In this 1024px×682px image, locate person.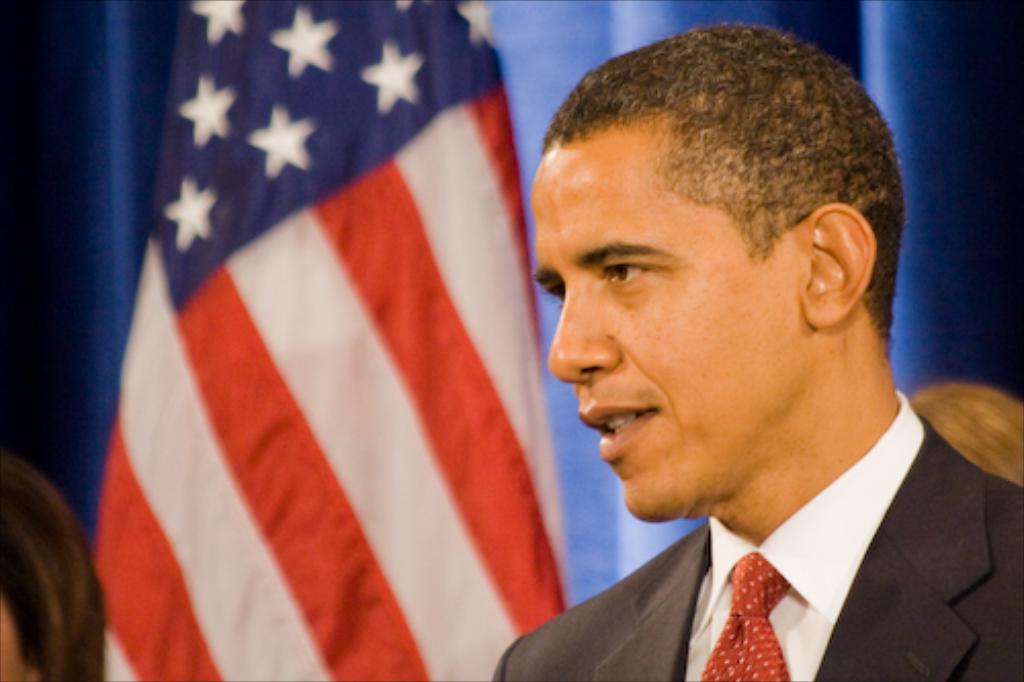
Bounding box: (x1=483, y1=20, x2=1022, y2=680).
